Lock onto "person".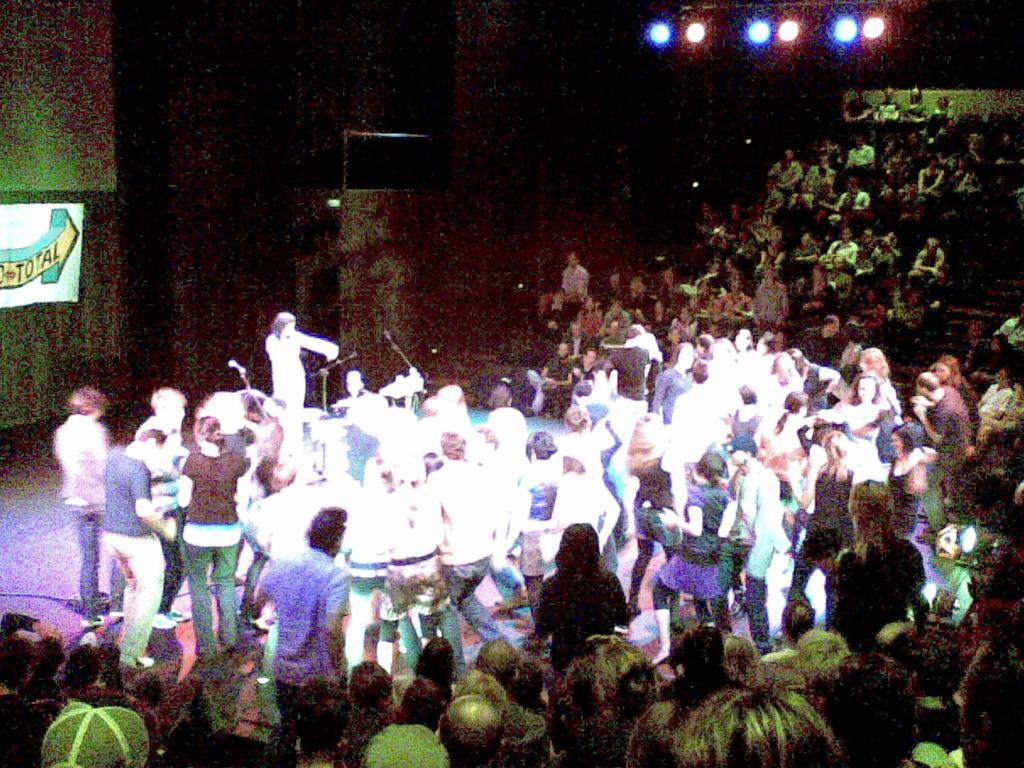
Locked: region(723, 282, 757, 324).
